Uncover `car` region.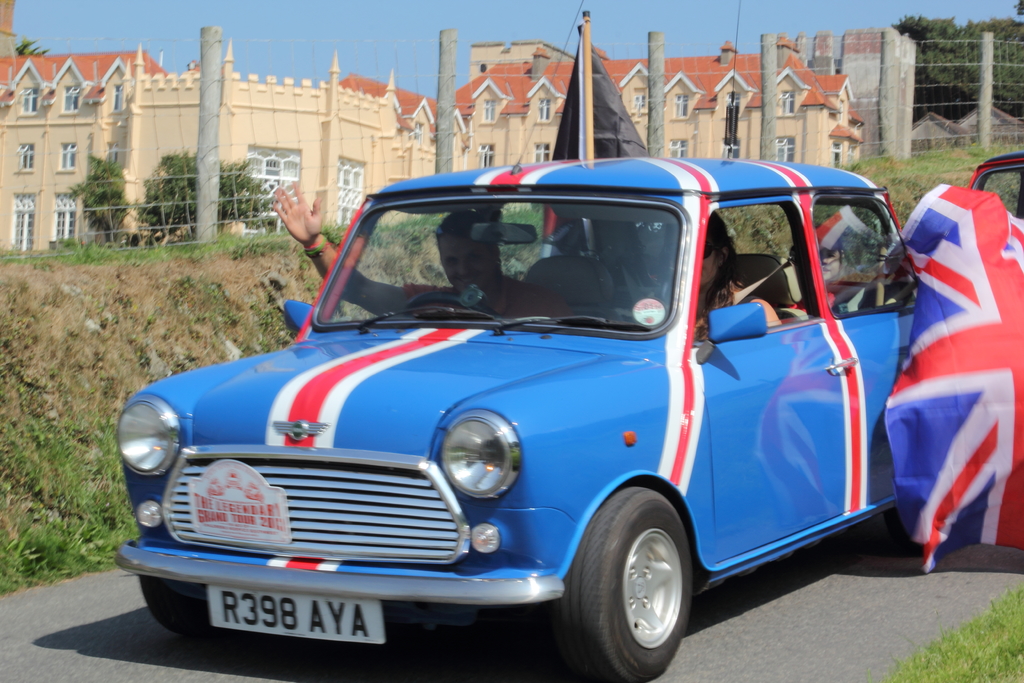
Uncovered: [964, 155, 1023, 220].
